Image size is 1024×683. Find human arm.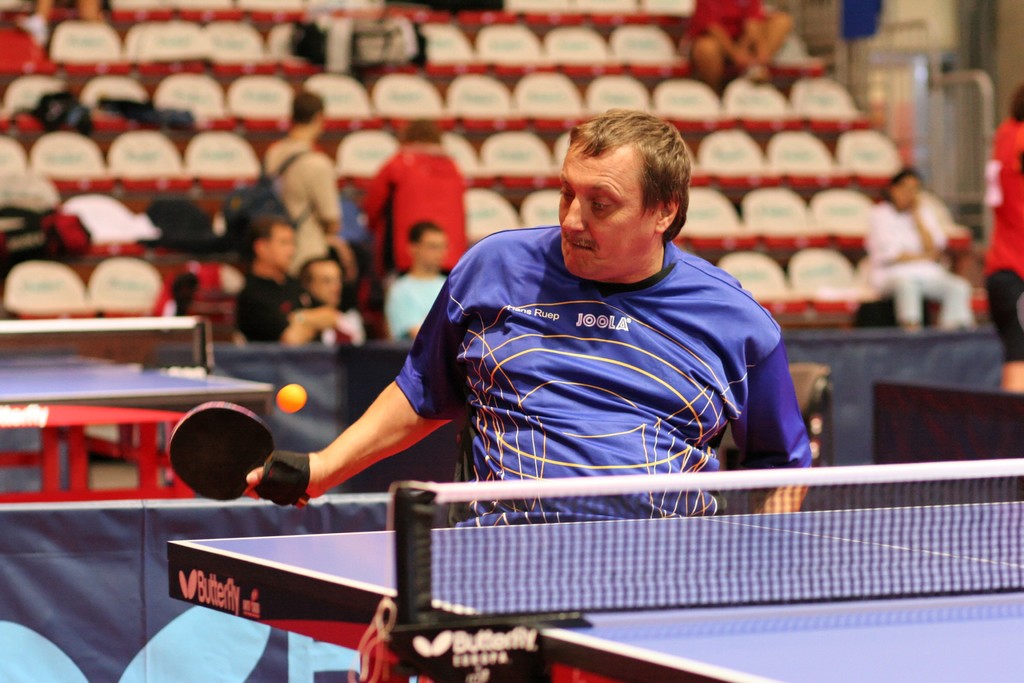
[left=295, top=339, right=460, bottom=514].
